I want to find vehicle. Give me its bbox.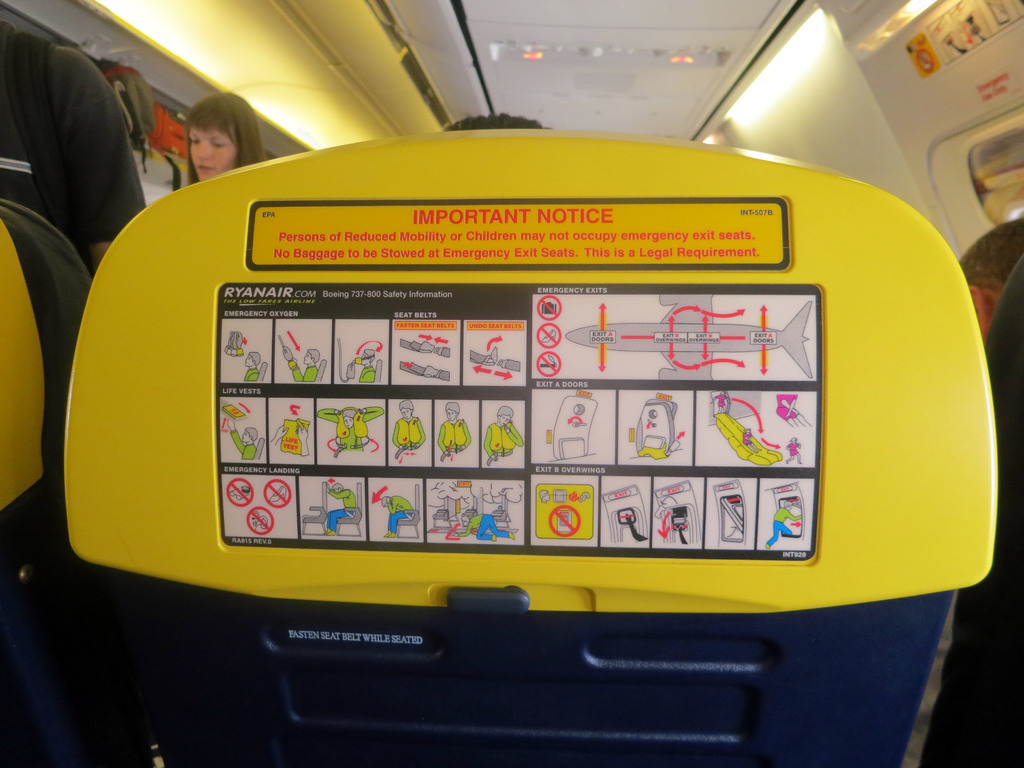
[x1=0, y1=2, x2=1023, y2=767].
